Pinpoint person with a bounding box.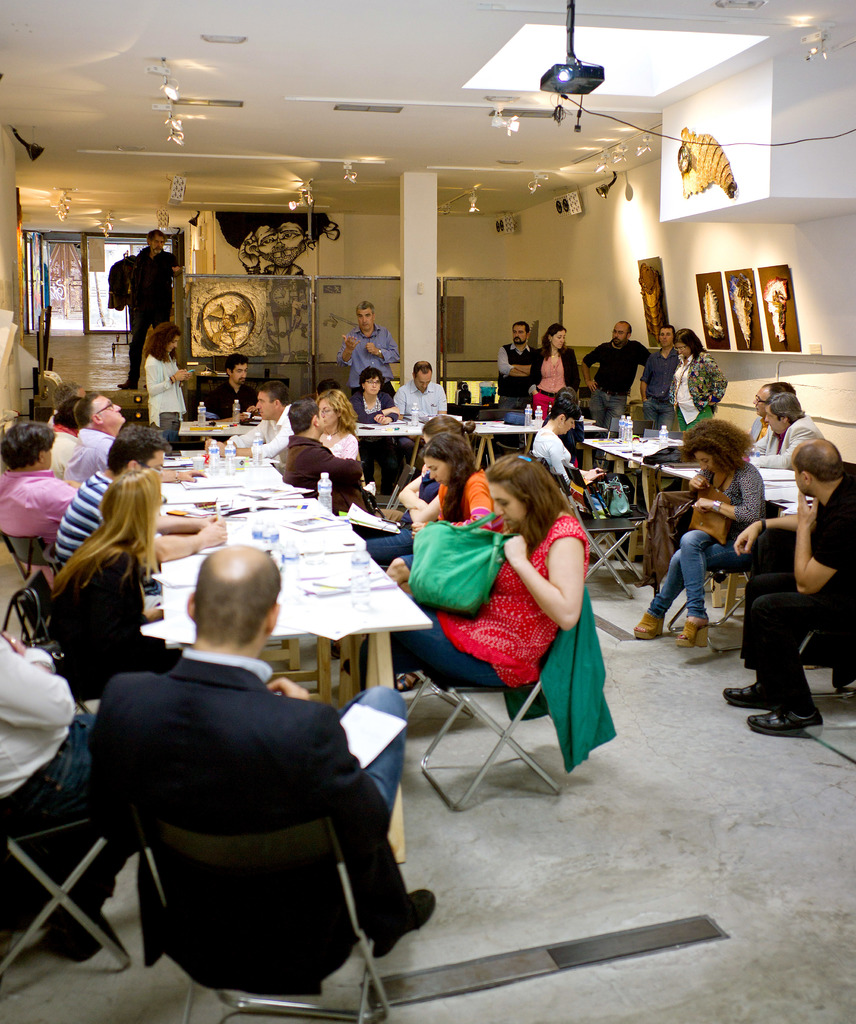
crop(77, 543, 445, 996).
